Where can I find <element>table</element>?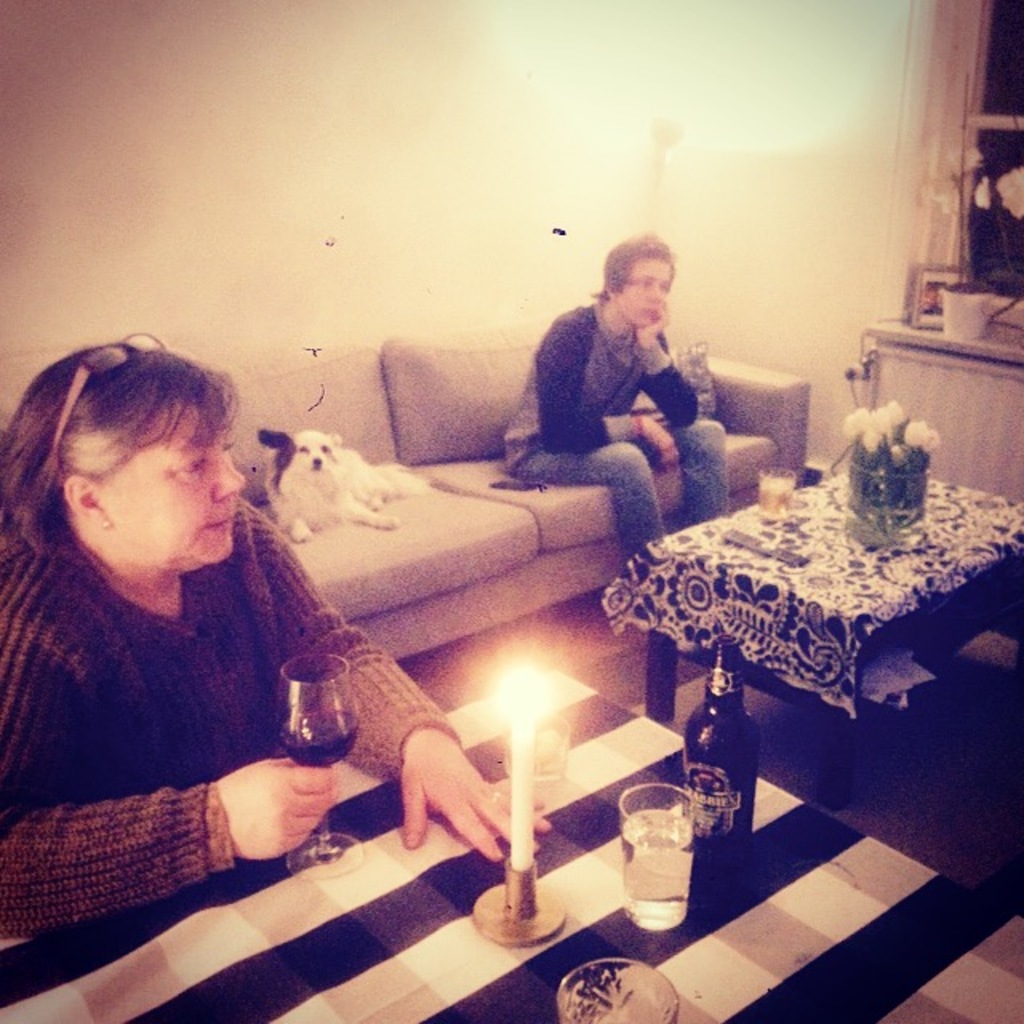
You can find it at box=[0, 661, 1022, 1022].
